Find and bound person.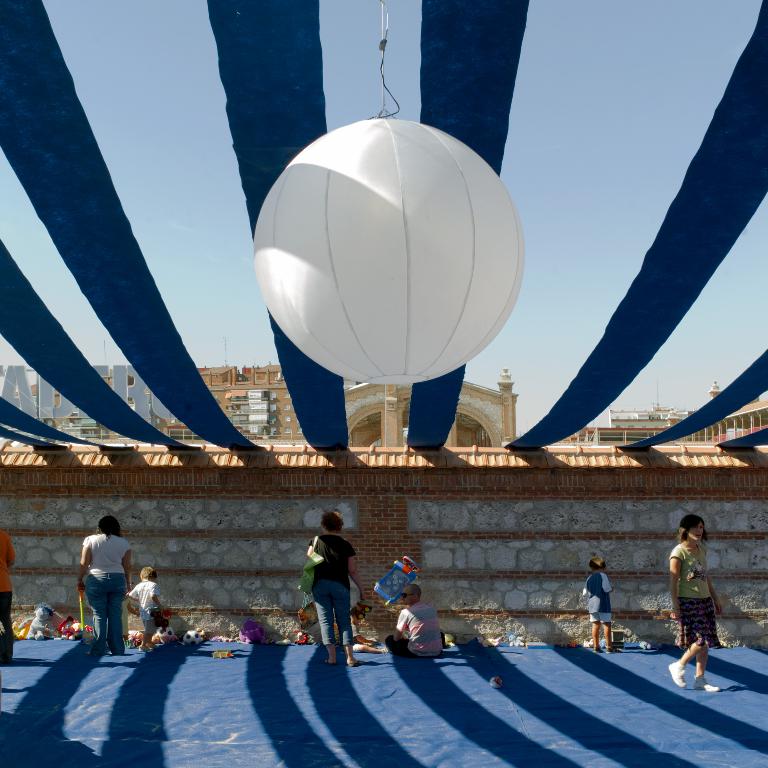
Bound: box(76, 513, 133, 655).
